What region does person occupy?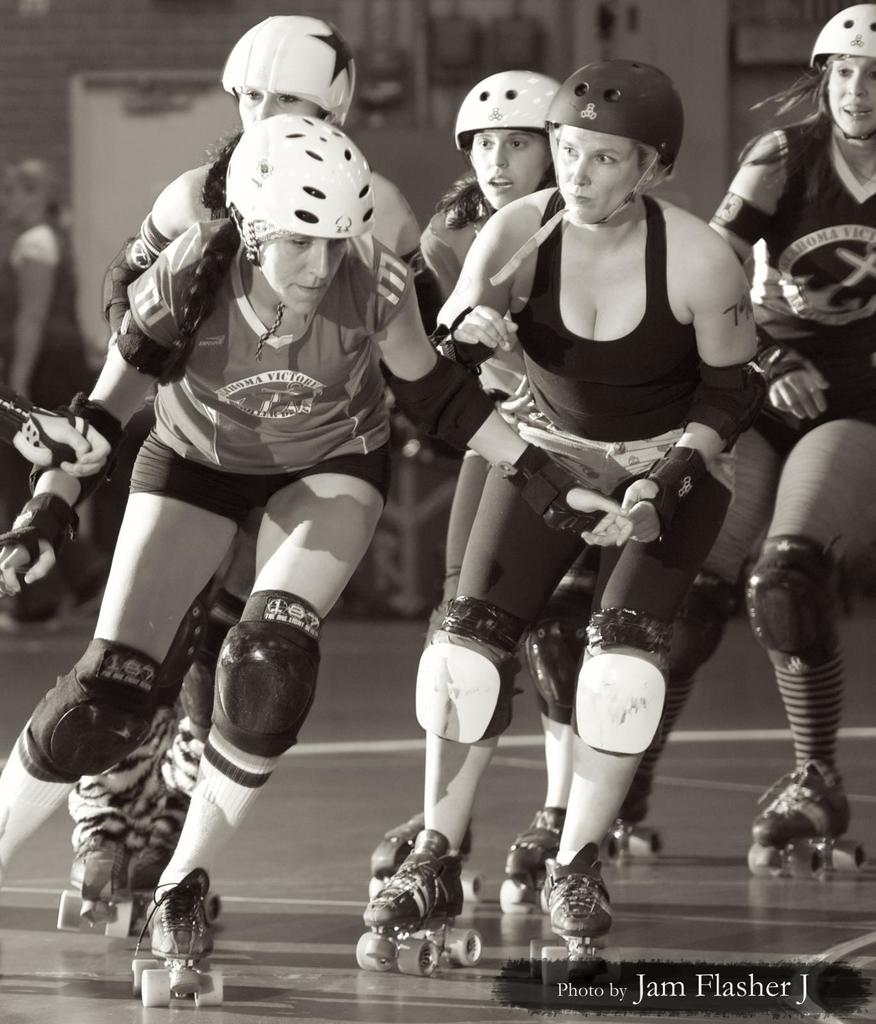
box(63, 13, 434, 942).
